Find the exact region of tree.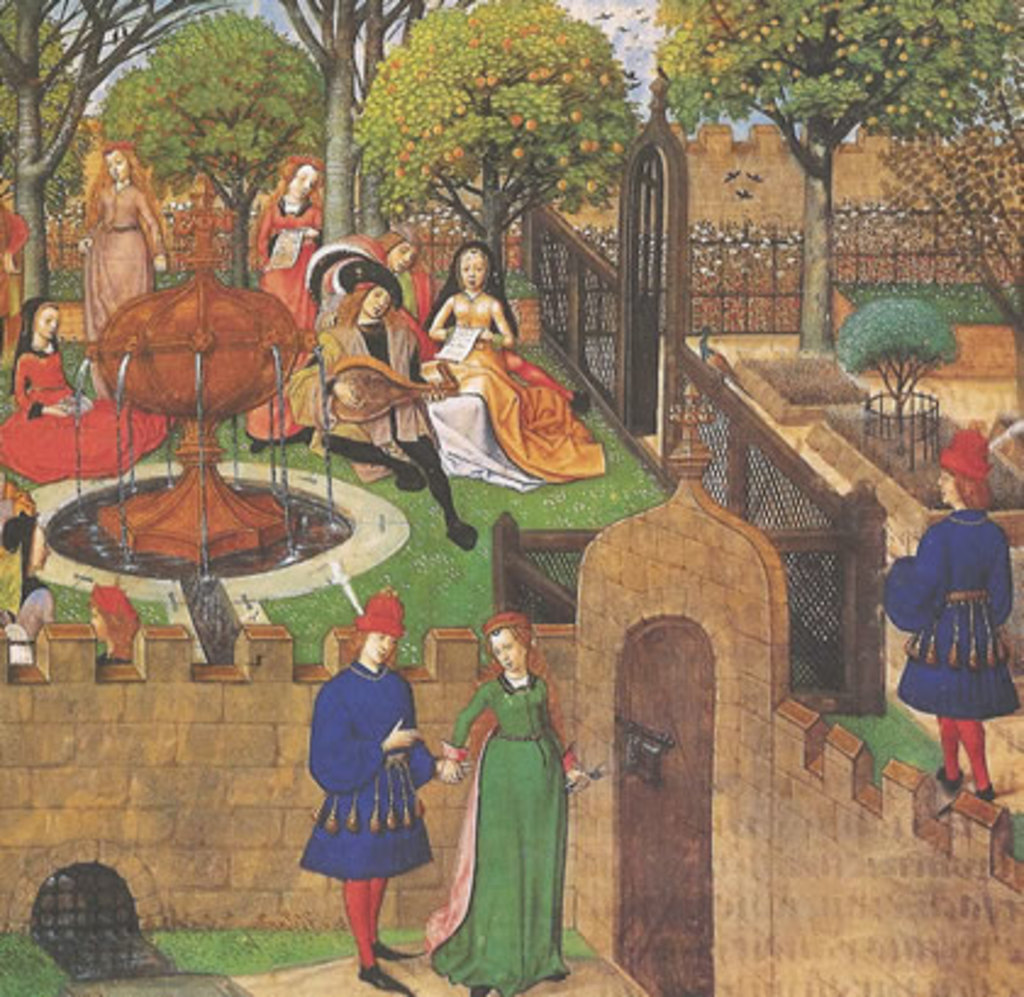
Exact region: BBox(102, 12, 334, 288).
